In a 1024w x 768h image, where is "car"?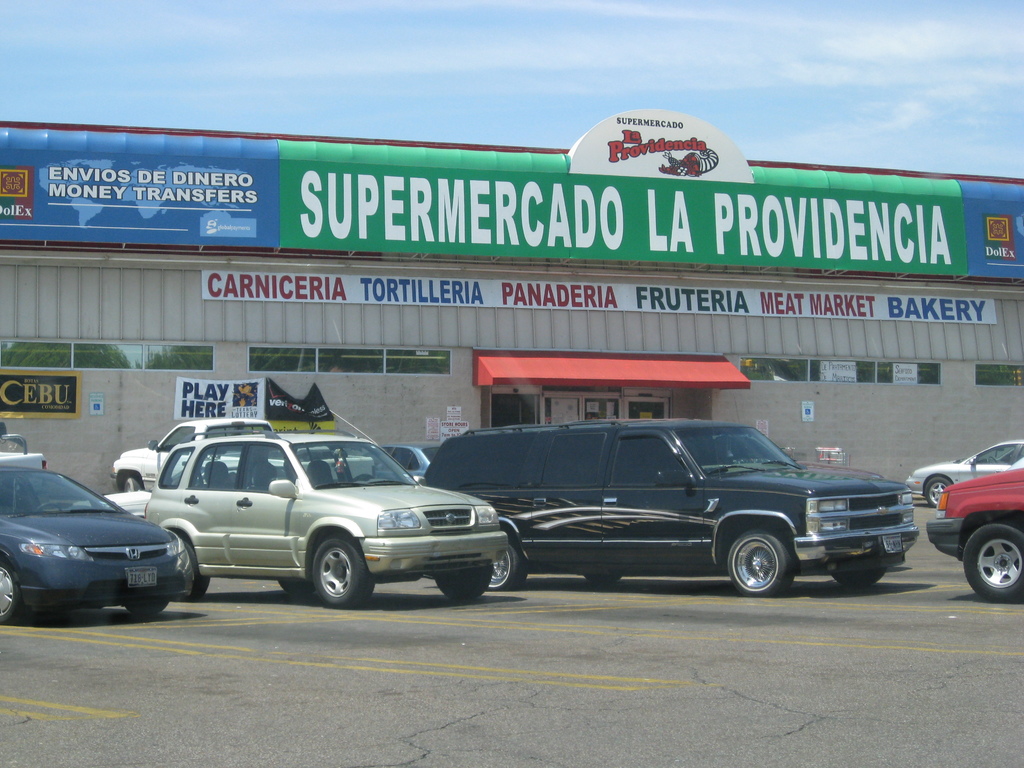
[x1=417, y1=420, x2=918, y2=589].
